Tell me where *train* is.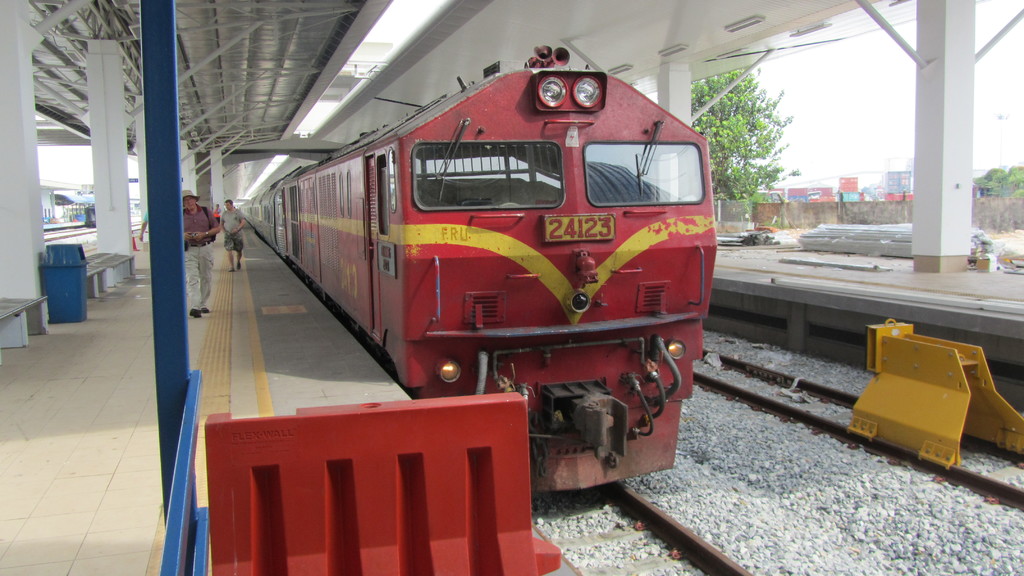
*train* is at [x1=236, y1=50, x2=717, y2=493].
